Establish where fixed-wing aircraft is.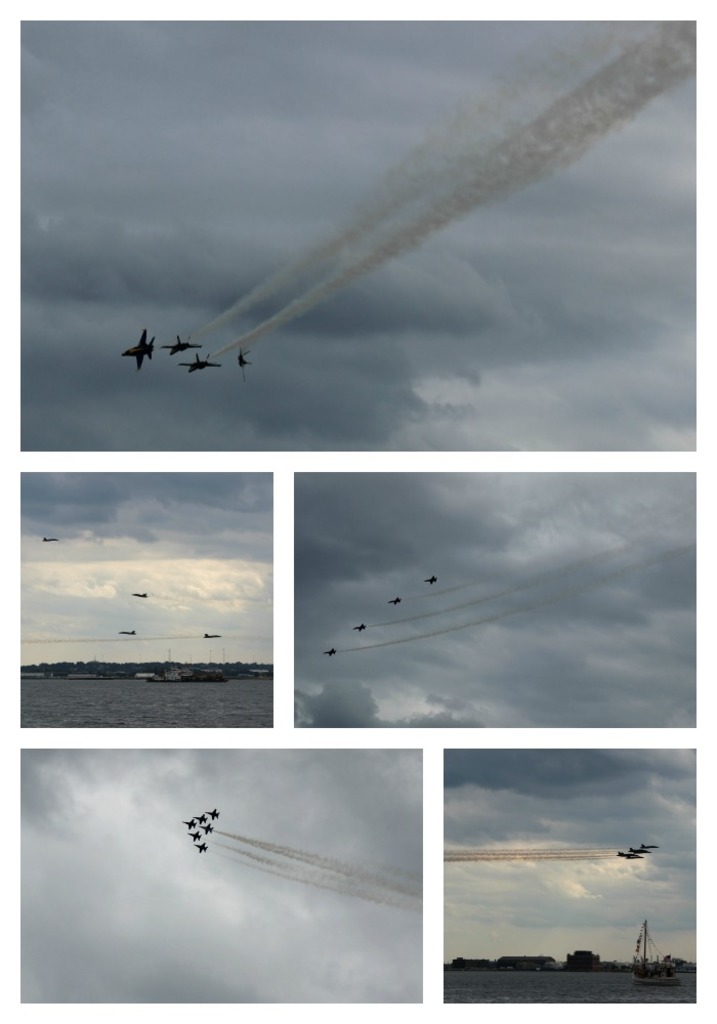
Established at box(180, 347, 210, 375).
